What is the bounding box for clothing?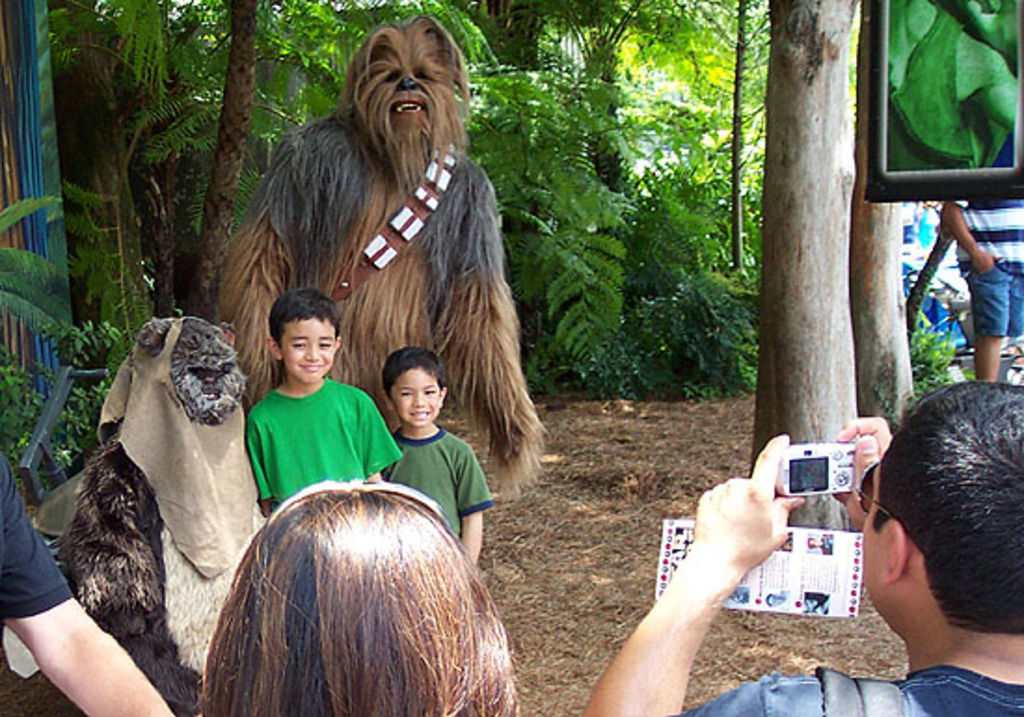
bbox=(2, 445, 76, 620).
